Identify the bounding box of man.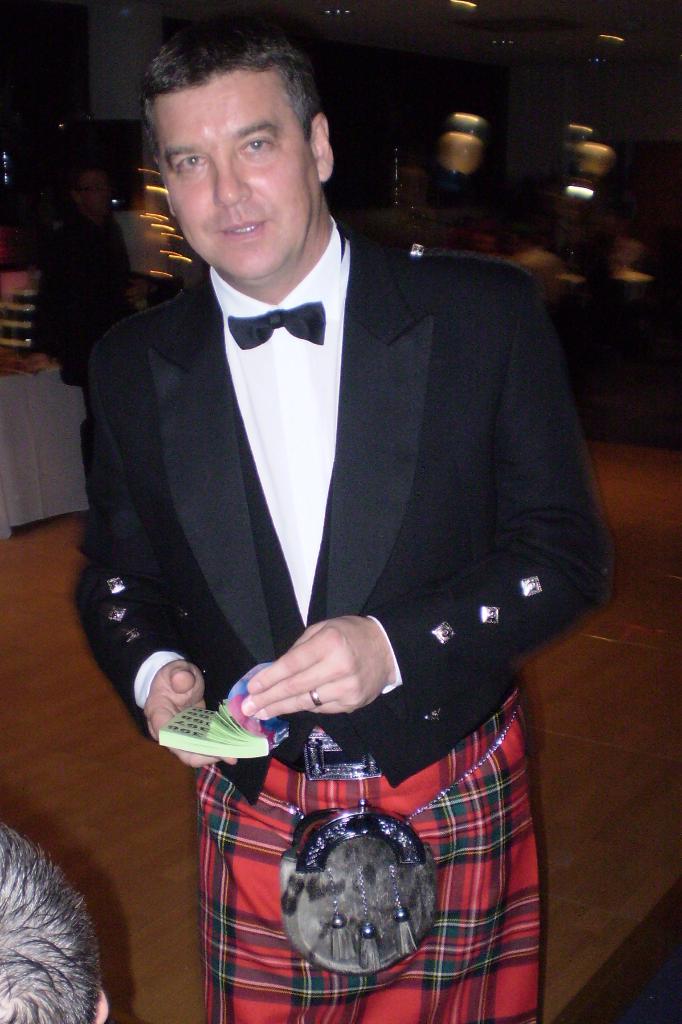
(0,816,104,1023).
